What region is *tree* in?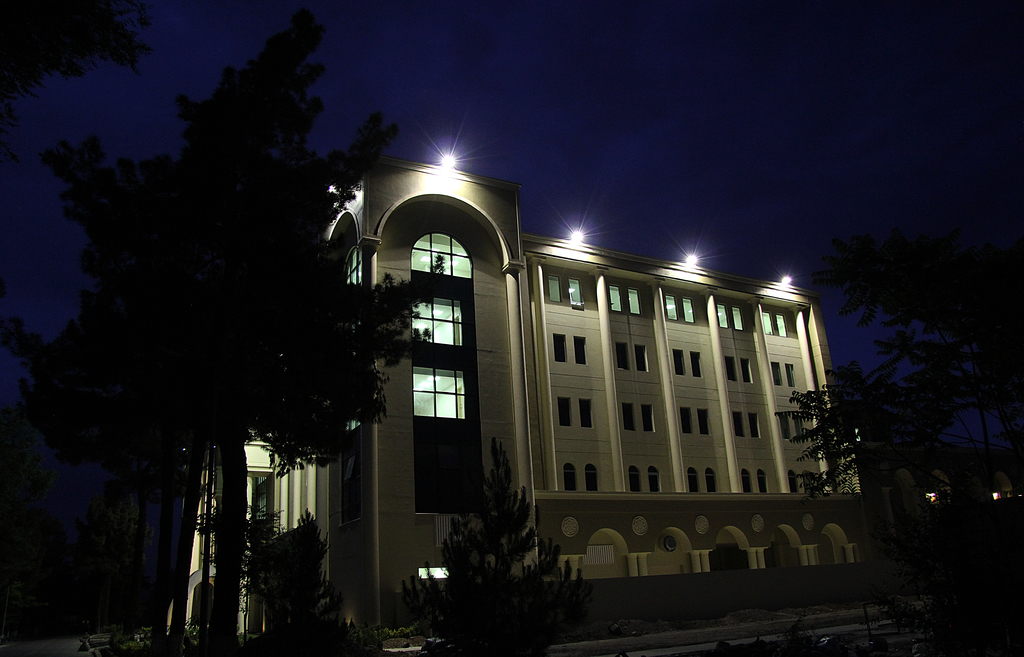
[left=445, top=460, right=563, bottom=624].
